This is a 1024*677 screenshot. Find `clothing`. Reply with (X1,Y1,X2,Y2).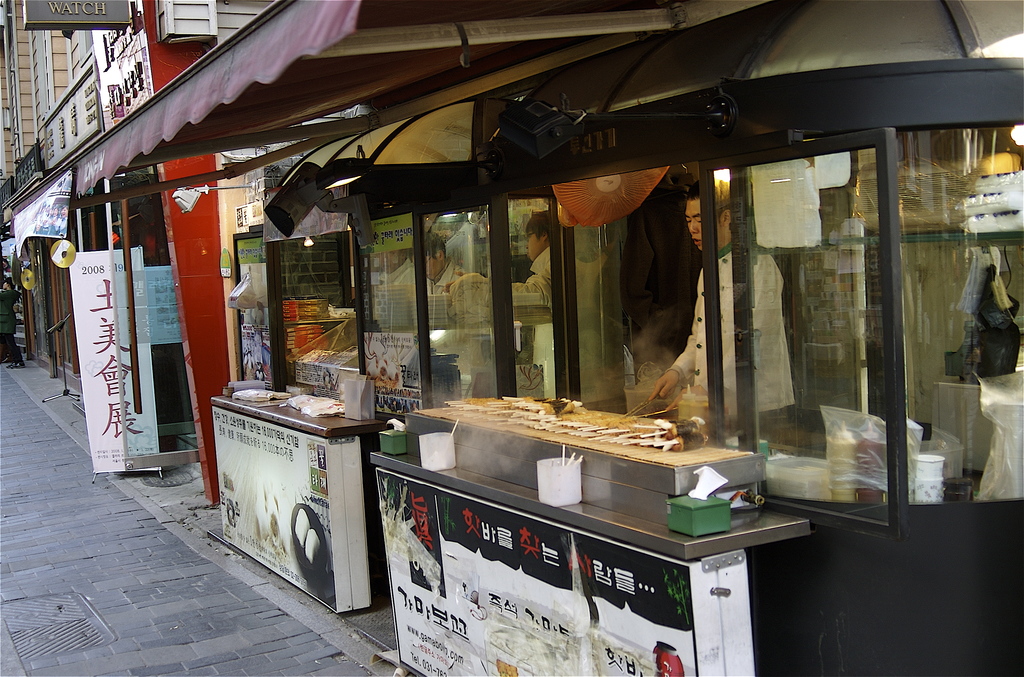
(950,222,1023,379).
